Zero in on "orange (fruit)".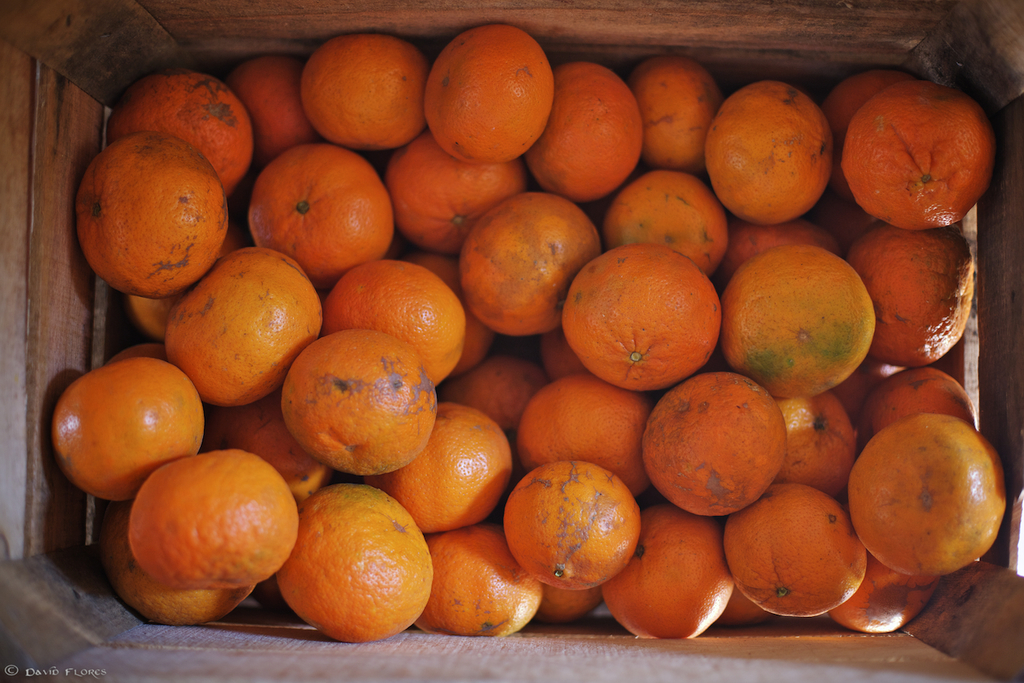
Zeroed in: [left=725, top=479, right=858, bottom=628].
